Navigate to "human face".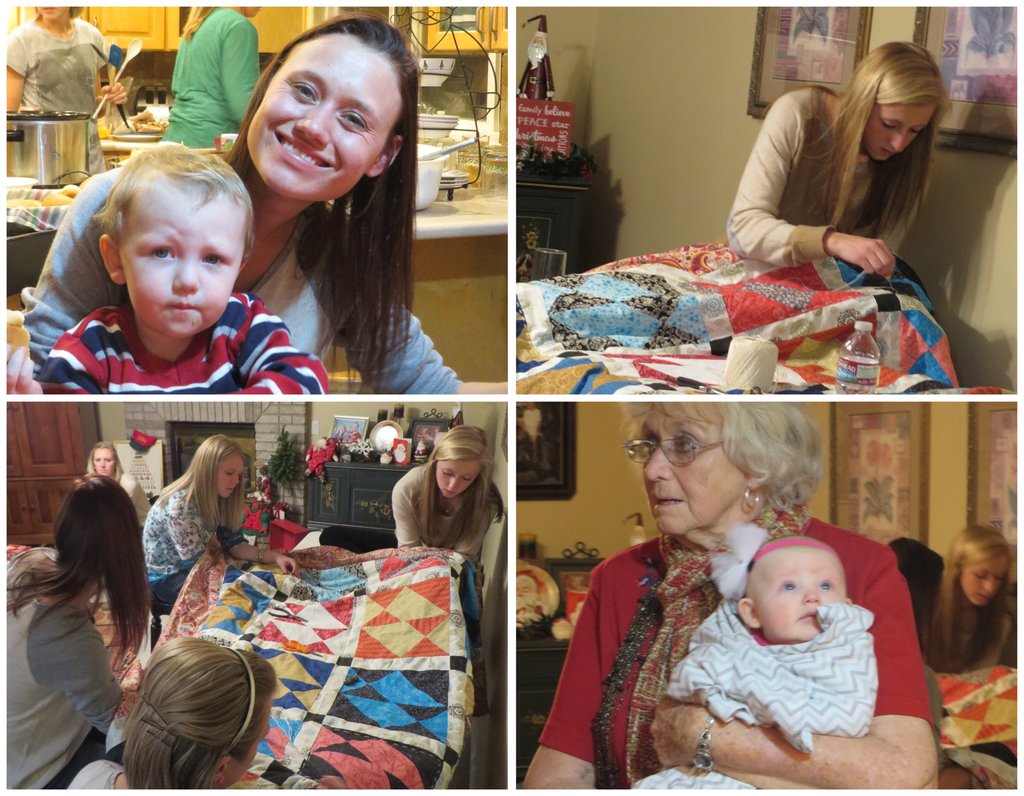
Navigation target: pyautogui.locateOnScreen(122, 177, 244, 341).
